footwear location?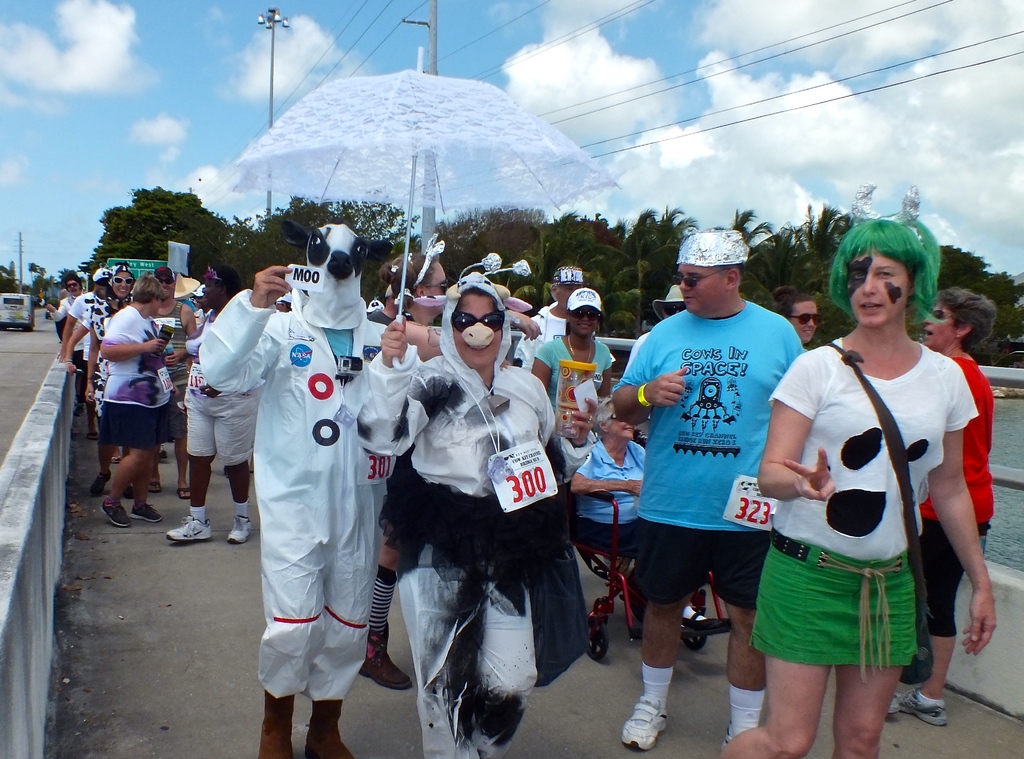
{"left": 879, "top": 685, "right": 907, "bottom": 726}
